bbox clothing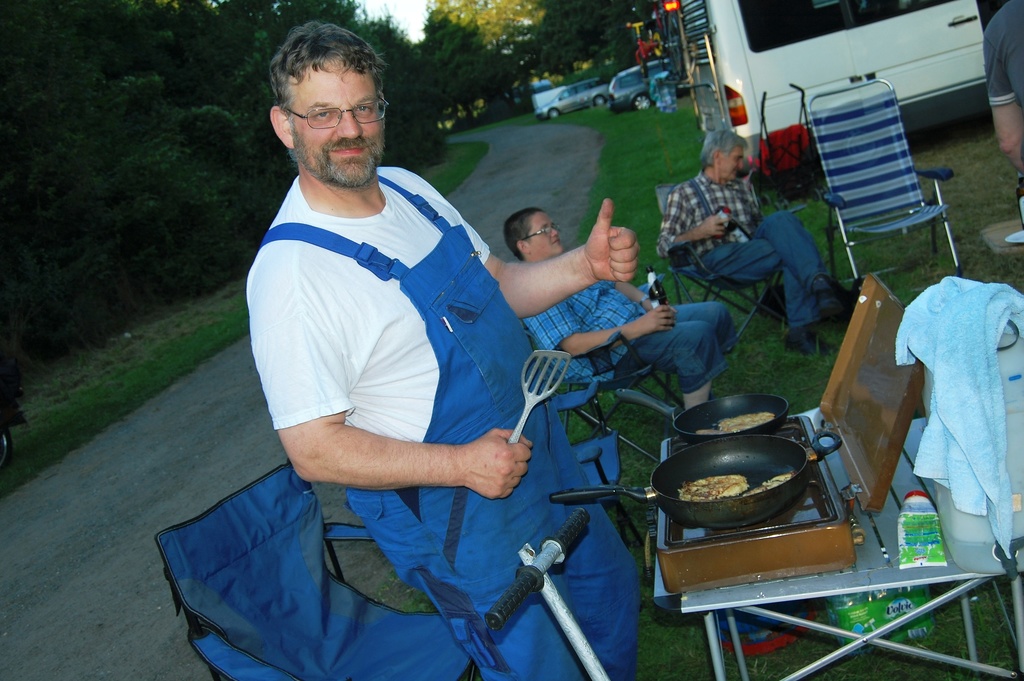
(657, 166, 833, 330)
